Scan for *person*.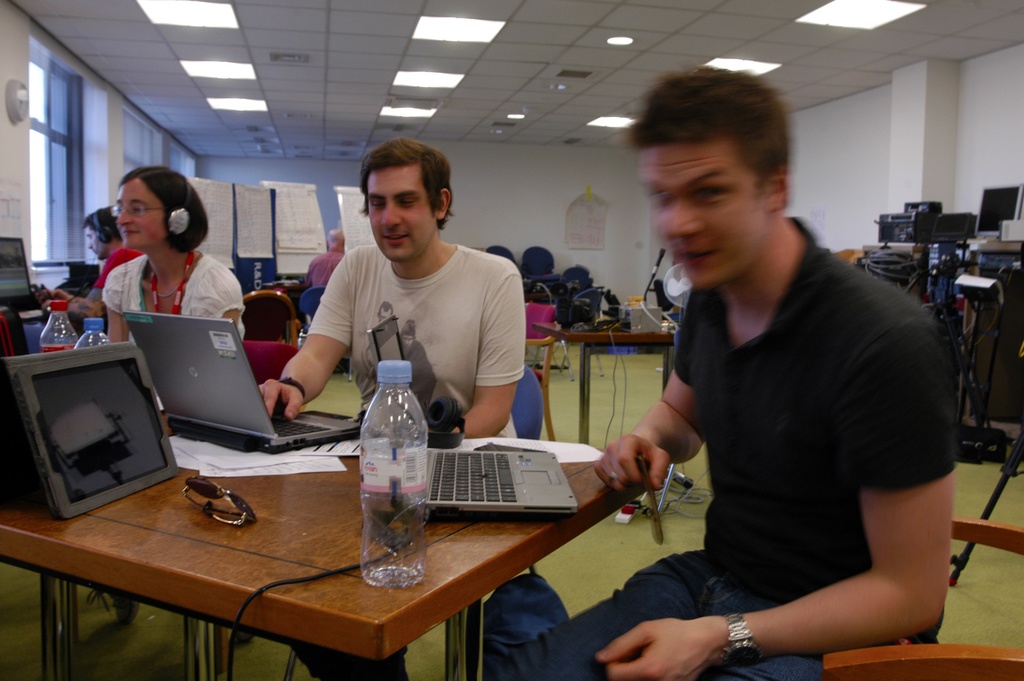
Scan result: box=[586, 81, 960, 680].
